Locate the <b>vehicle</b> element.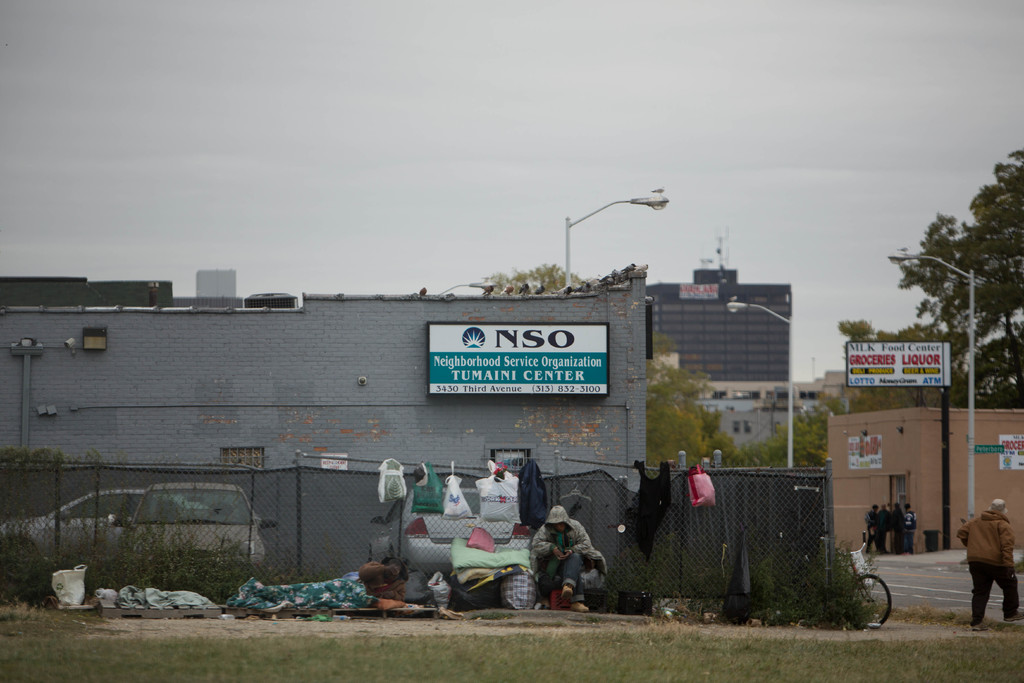
Element bbox: x1=125 y1=479 x2=277 y2=570.
